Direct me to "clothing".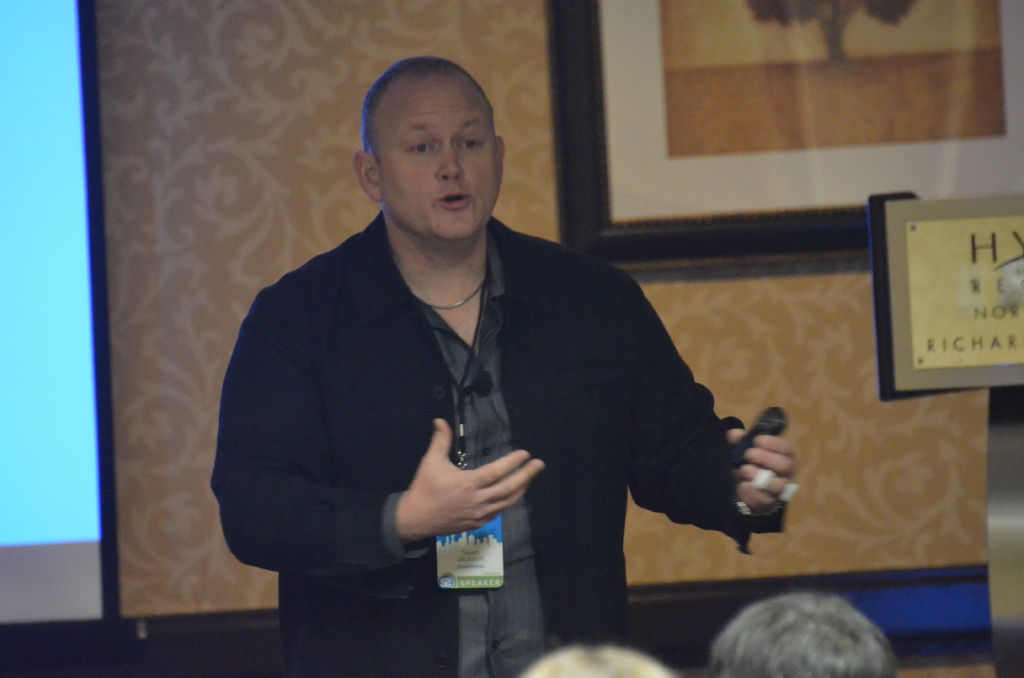
Direction: 211/218/787/677.
